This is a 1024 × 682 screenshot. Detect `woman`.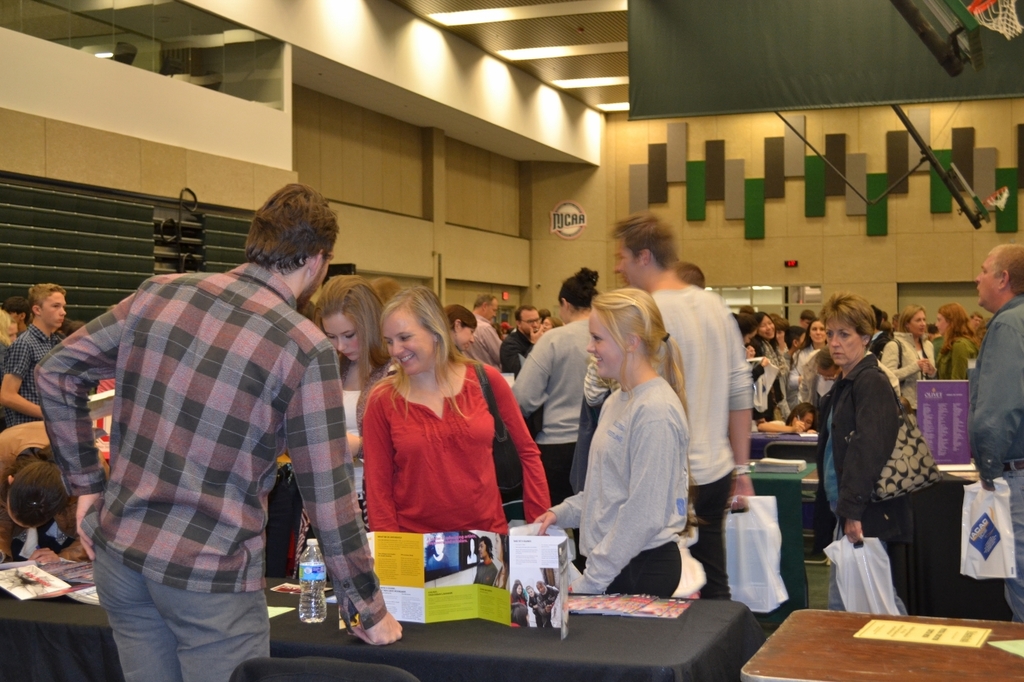
933 304 982 386.
